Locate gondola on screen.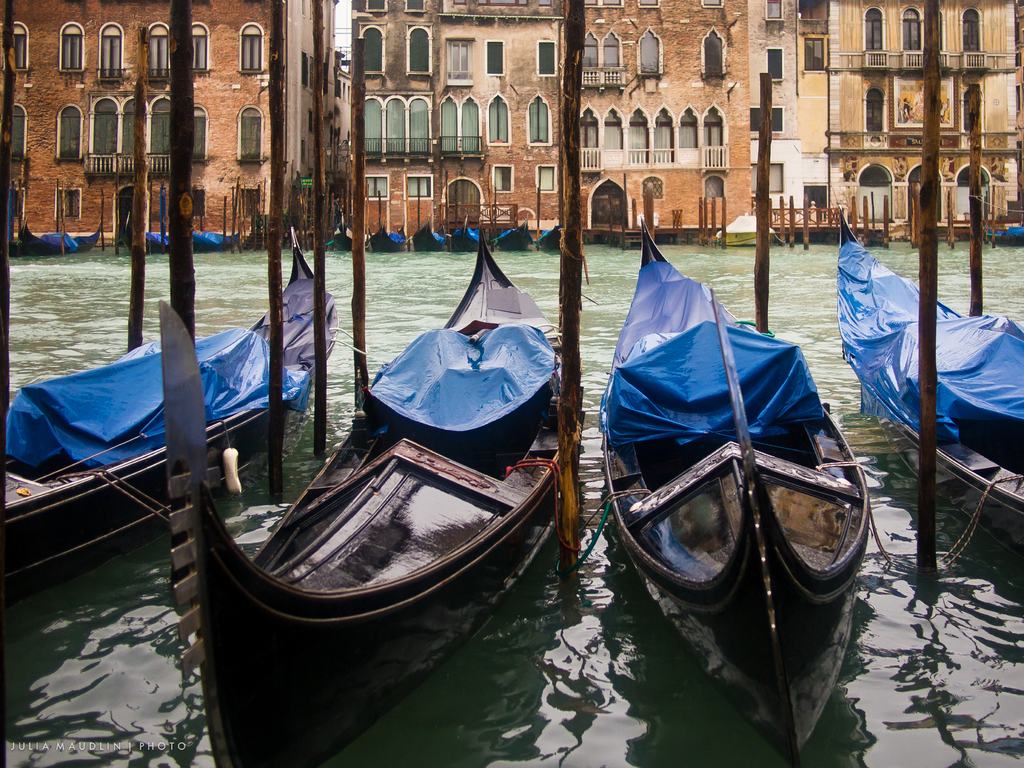
On screen at box(149, 199, 584, 767).
